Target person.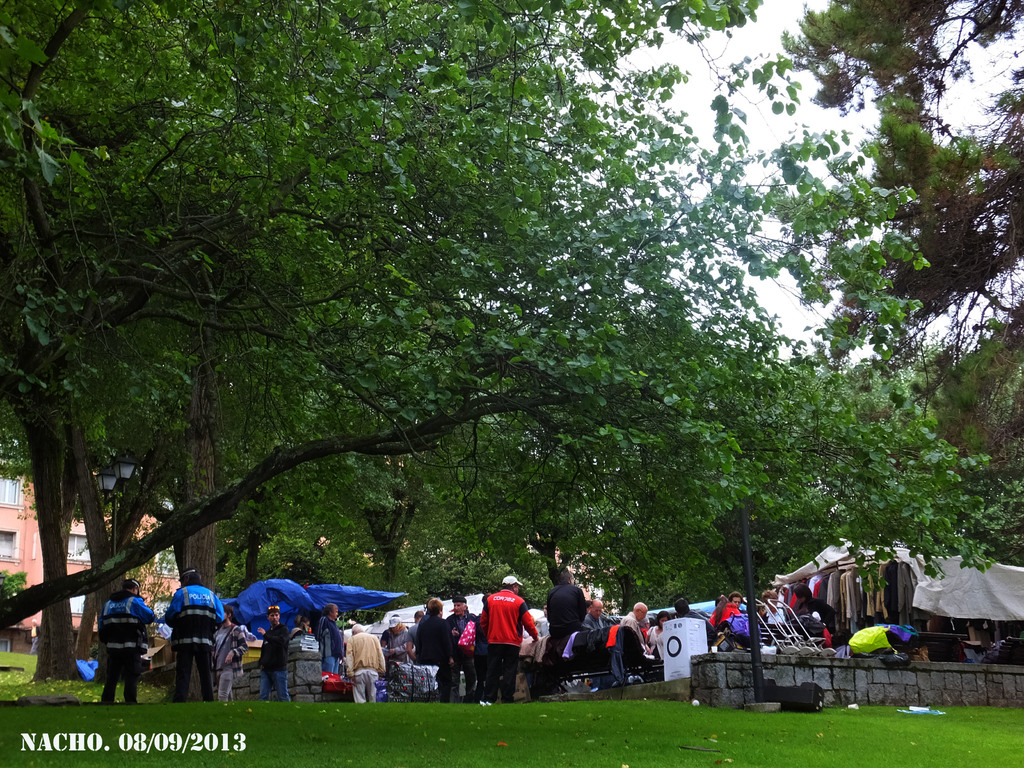
Target region: (164, 561, 230, 701).
